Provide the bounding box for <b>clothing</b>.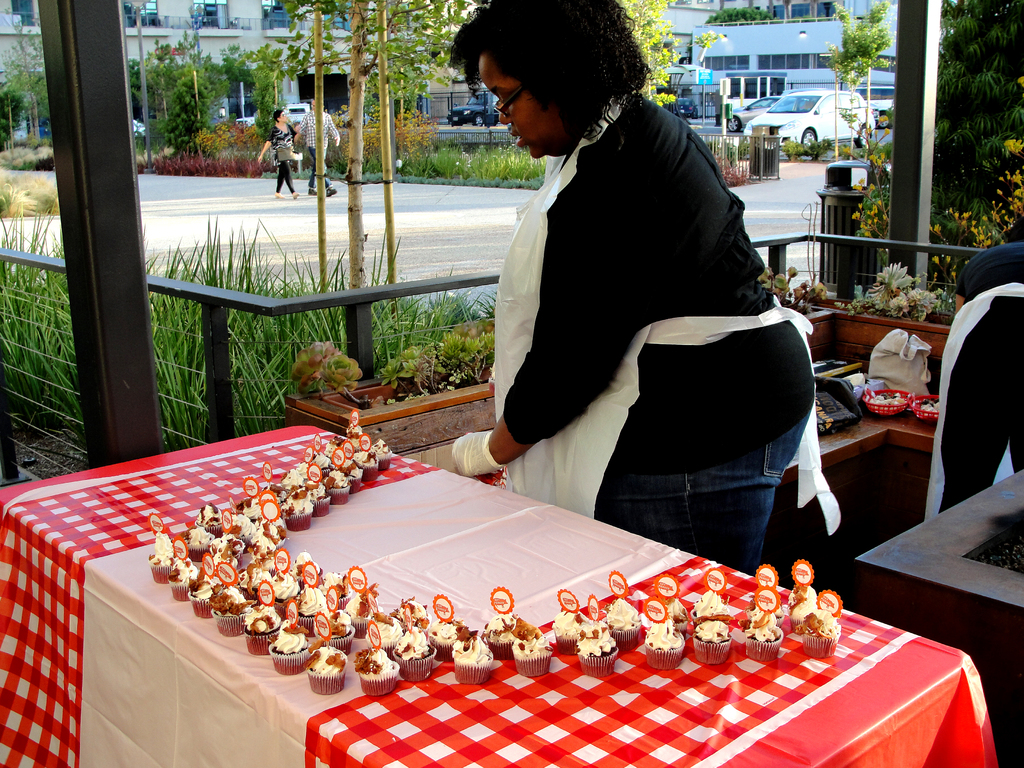
935:234:1023:509.
